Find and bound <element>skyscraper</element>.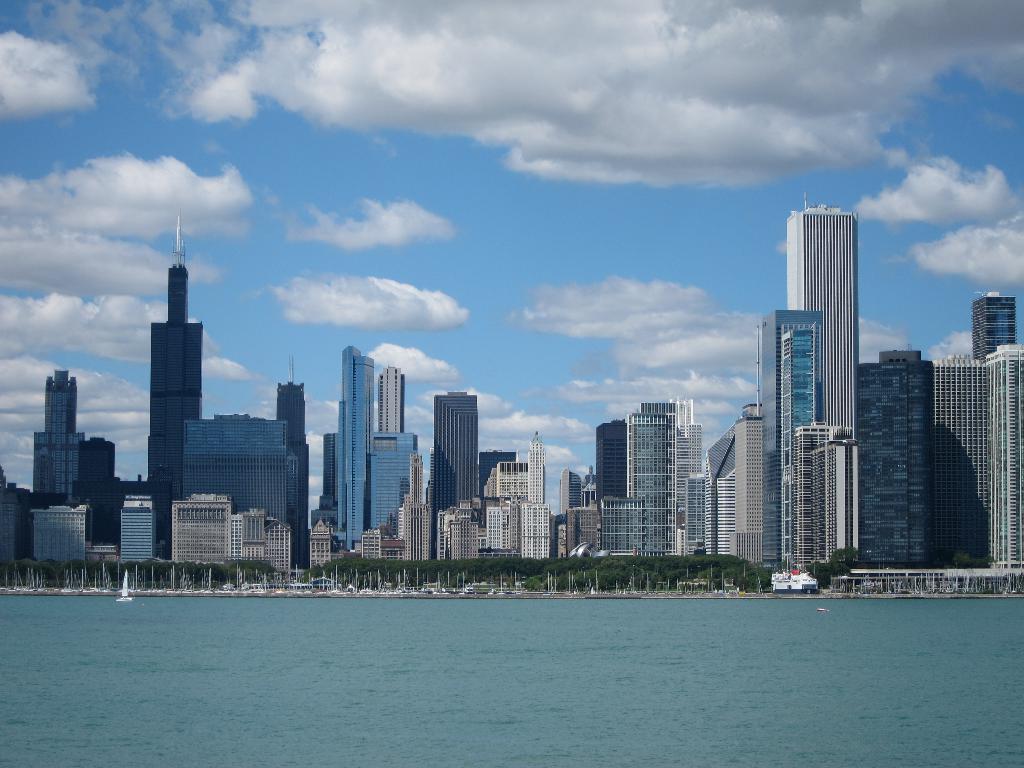
Bound: [left=603, top=394, right=693, bottom=545].
